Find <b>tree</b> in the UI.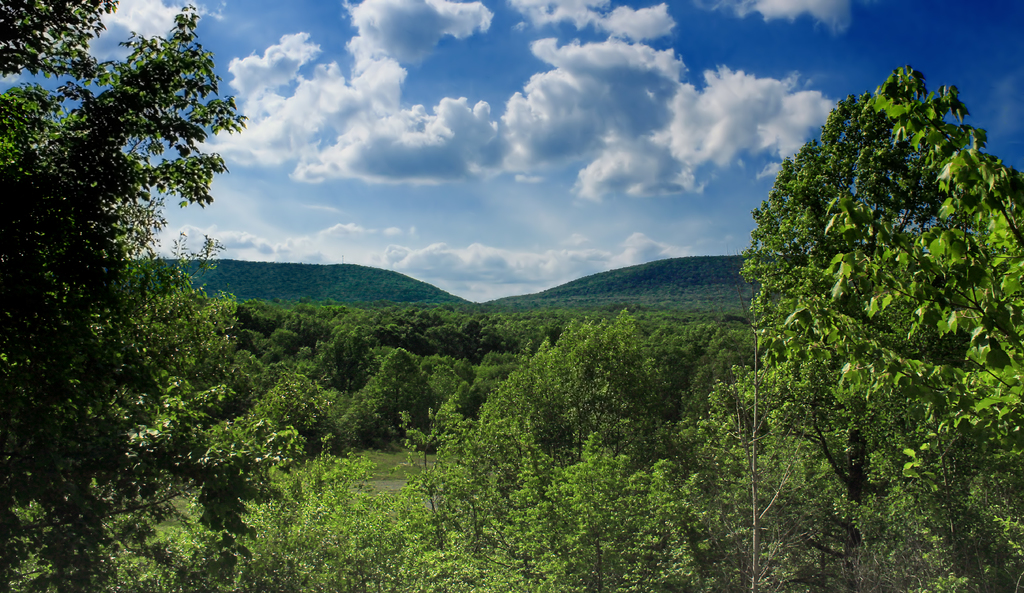
UI element at [0,0,246,592].
